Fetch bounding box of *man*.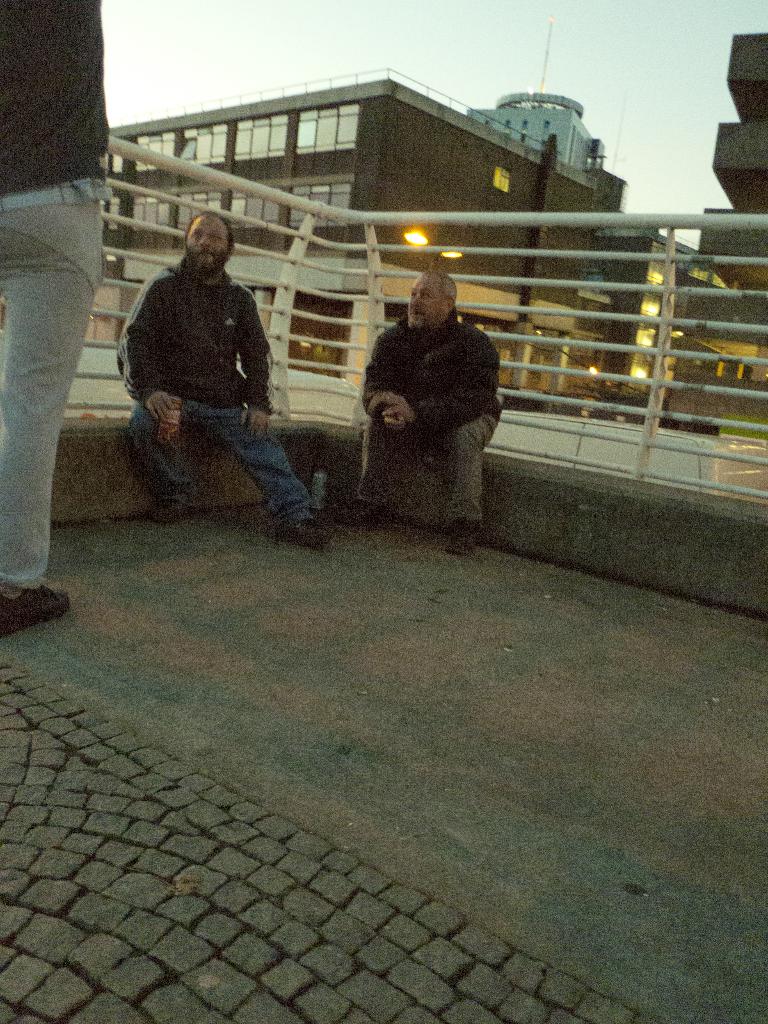
Bbox: l=358, t=267, r=508, b=554.
